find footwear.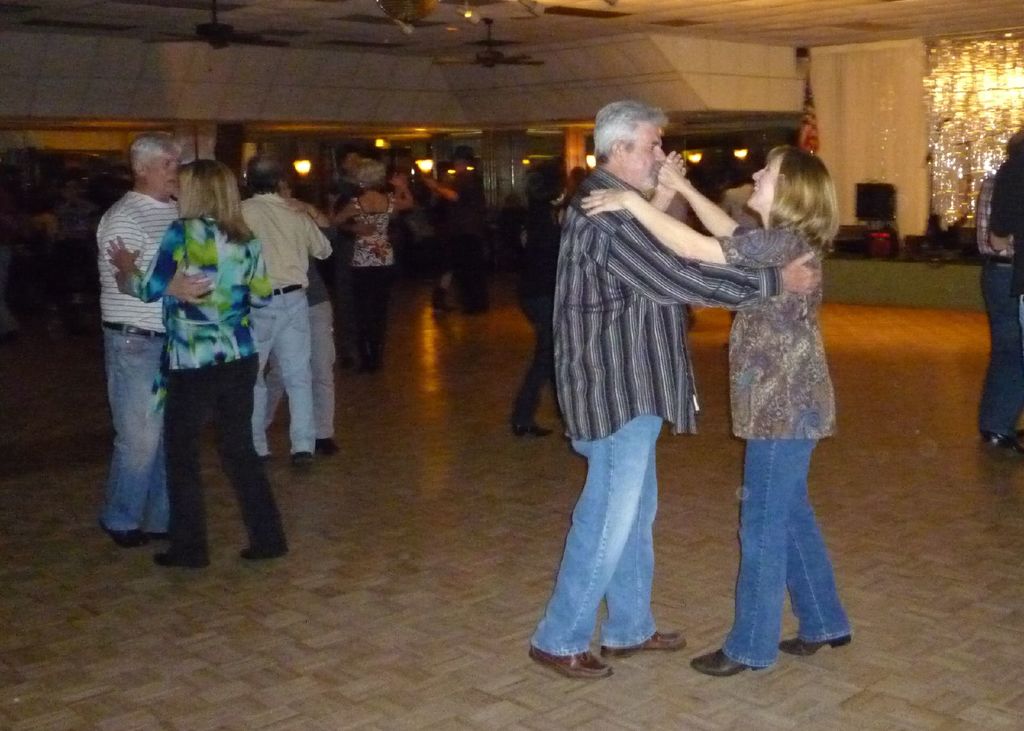
595:623:687:657.
